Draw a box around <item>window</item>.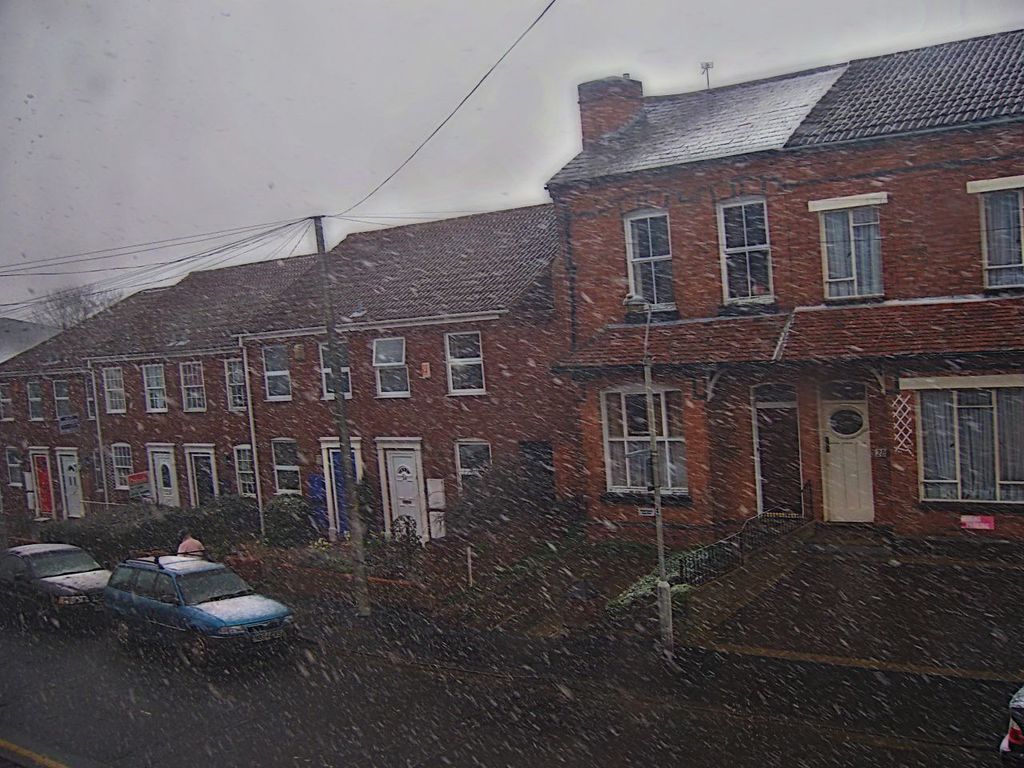
[622,208,682,316].
